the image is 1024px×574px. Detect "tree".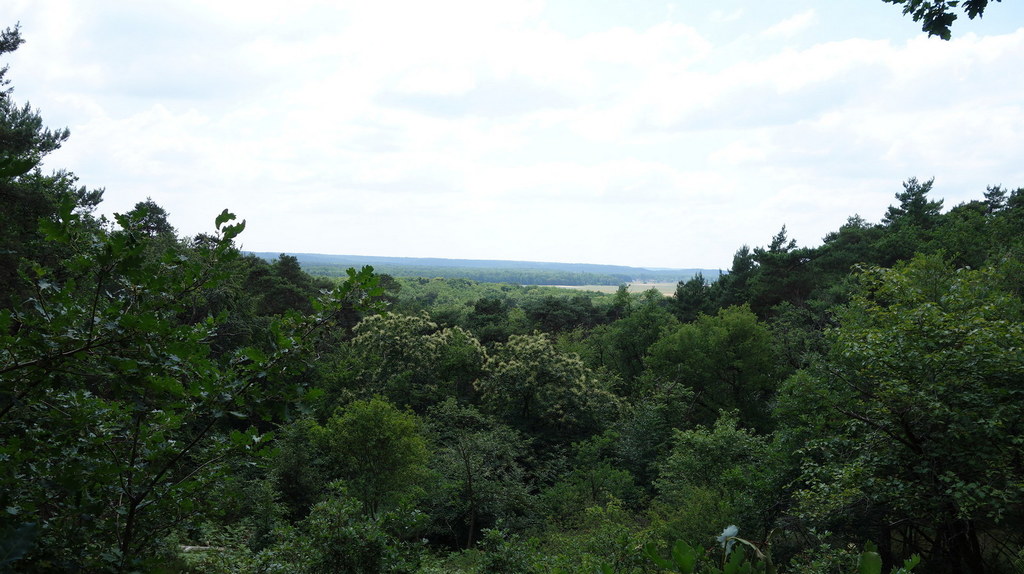
Detection: [left=730, top=180, right=1014, bottom=538].
